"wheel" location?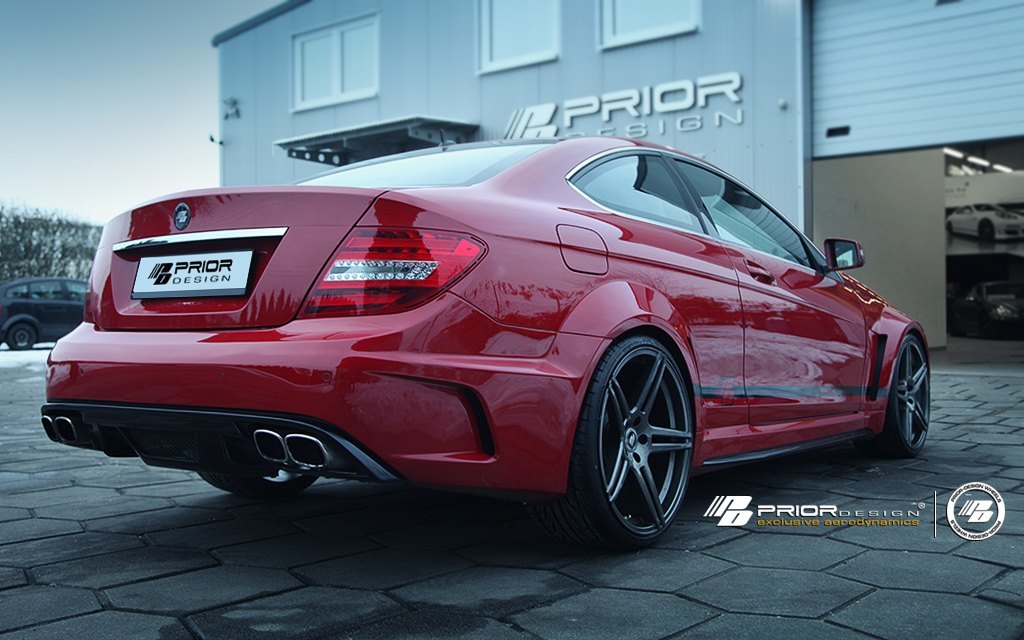
200, 470, 320, 503
